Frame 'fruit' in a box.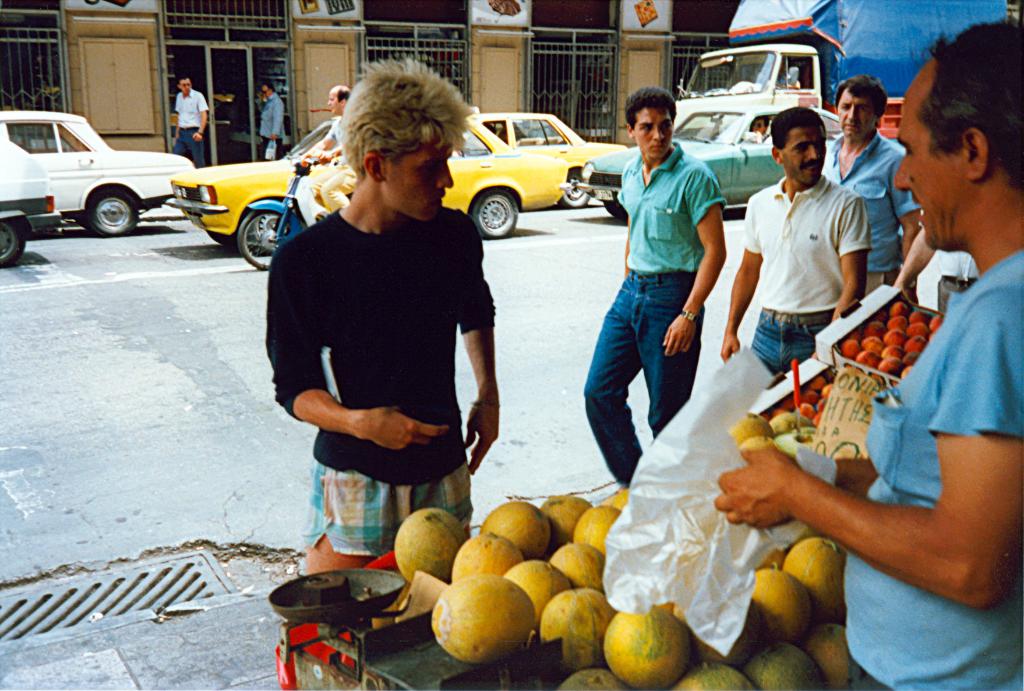
{"x1": 434, "y1": 588, "x2": 548, "y2": 672}.
